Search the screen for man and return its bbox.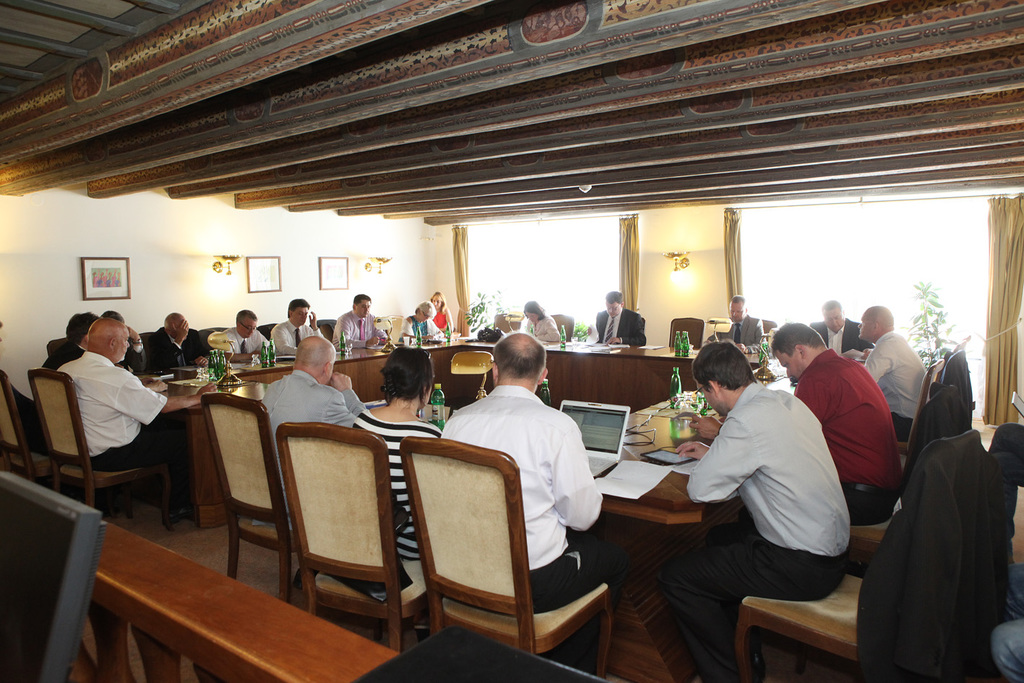
Found: Rect(776, 320, 902, 527).
